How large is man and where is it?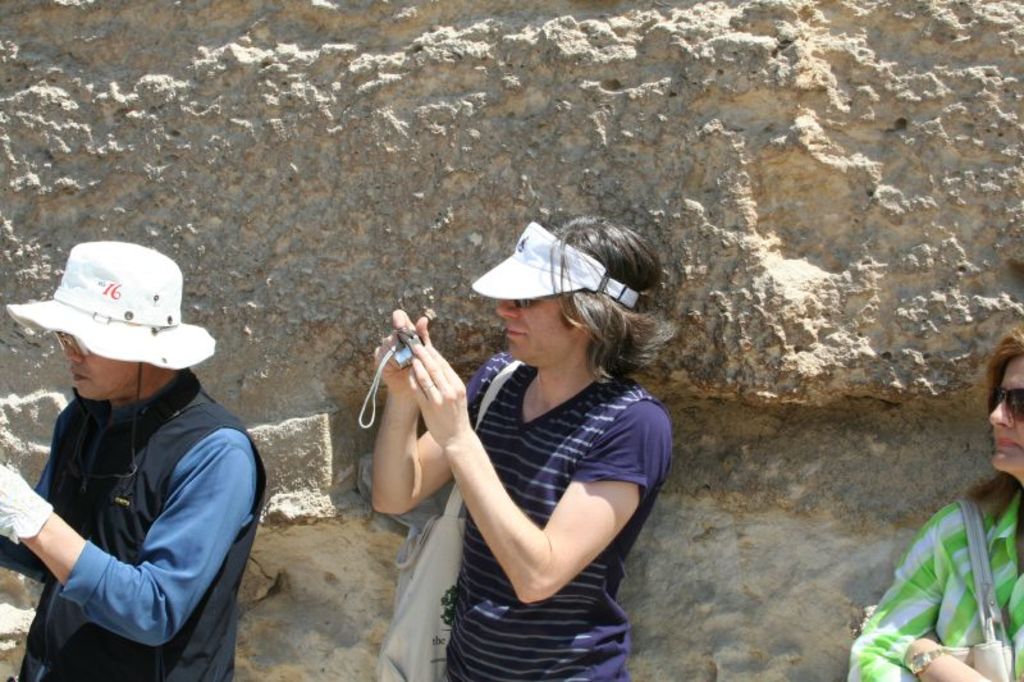
Bounding box: 5,244,273,681.
